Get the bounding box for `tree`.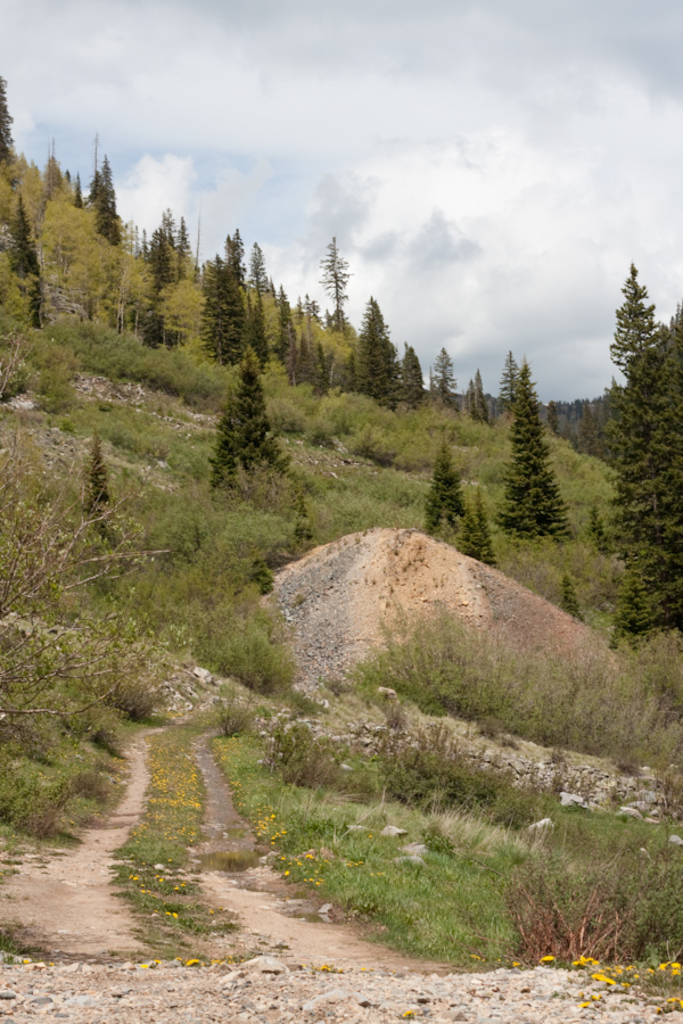
(209,355,285,494).
